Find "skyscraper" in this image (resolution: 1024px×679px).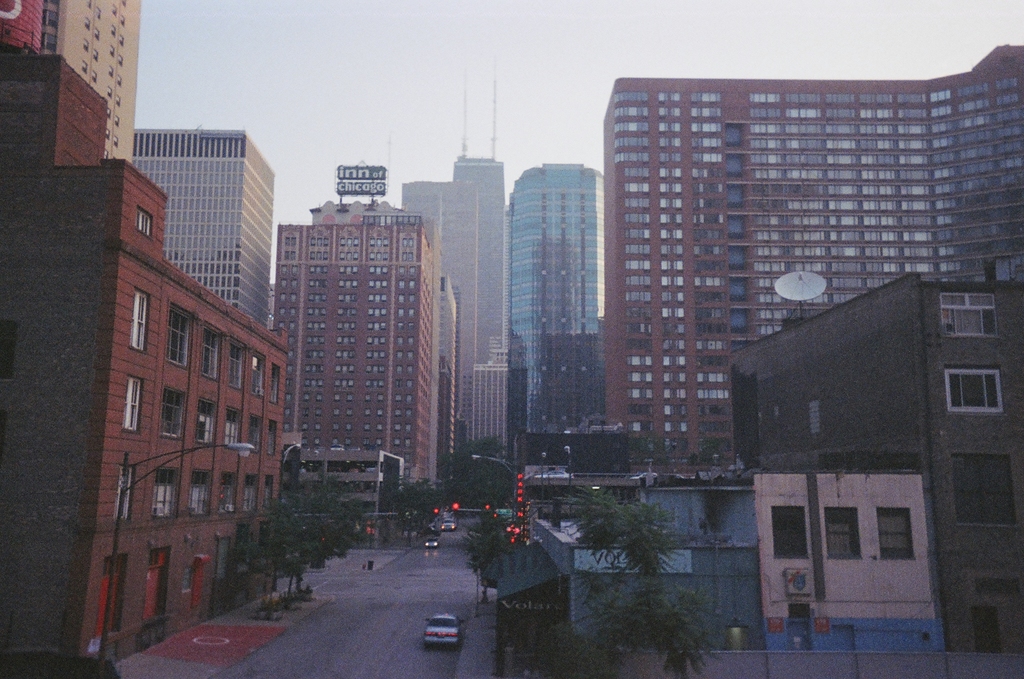
456,72,511,374.
